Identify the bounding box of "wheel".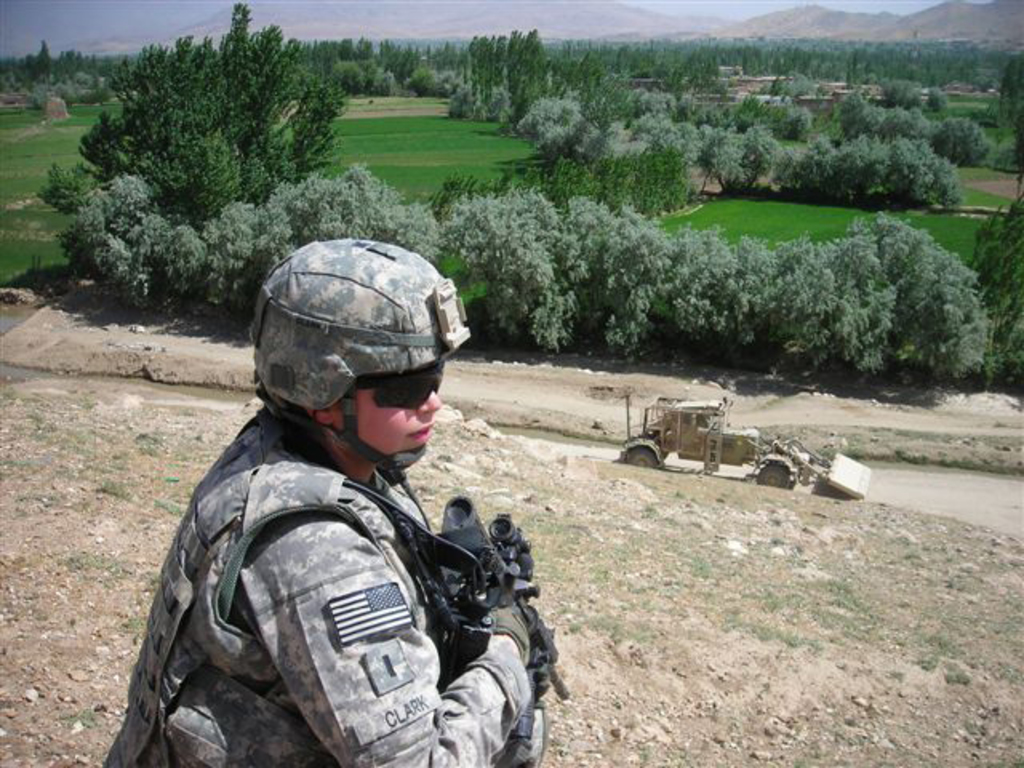
box(758, 459, 784, 486).
